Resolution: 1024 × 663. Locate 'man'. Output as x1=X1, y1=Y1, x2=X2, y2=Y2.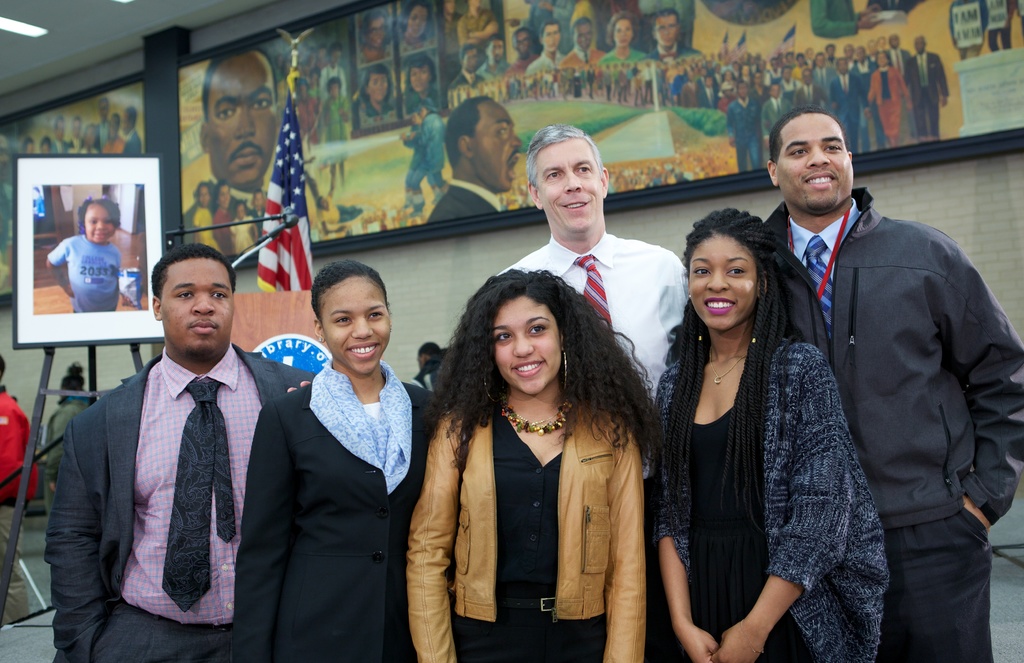
x1=640, y1=8, x2=703, y2=54.
